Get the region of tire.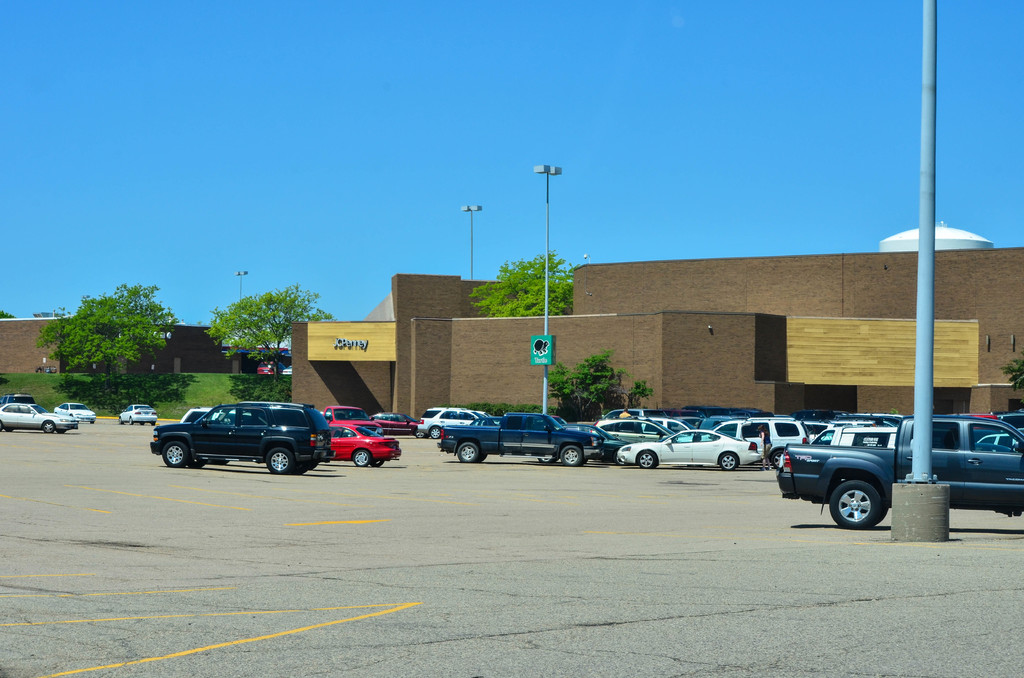
[828,485,886,525].
